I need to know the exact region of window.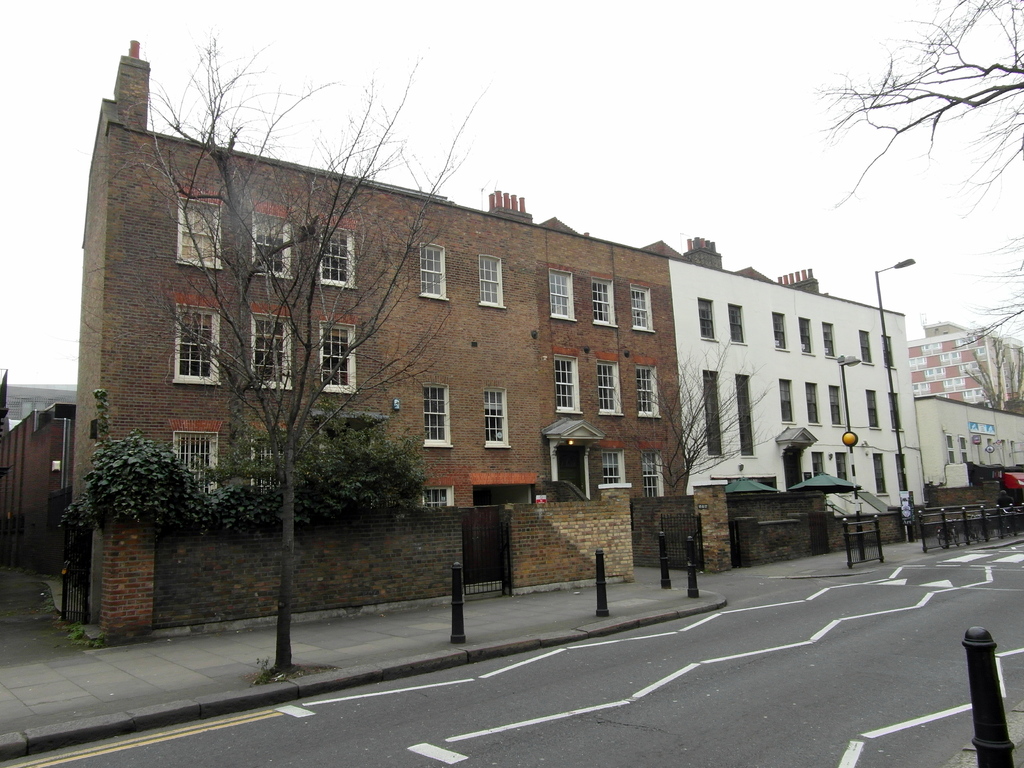
Region: 176, 301, 221, 383.
